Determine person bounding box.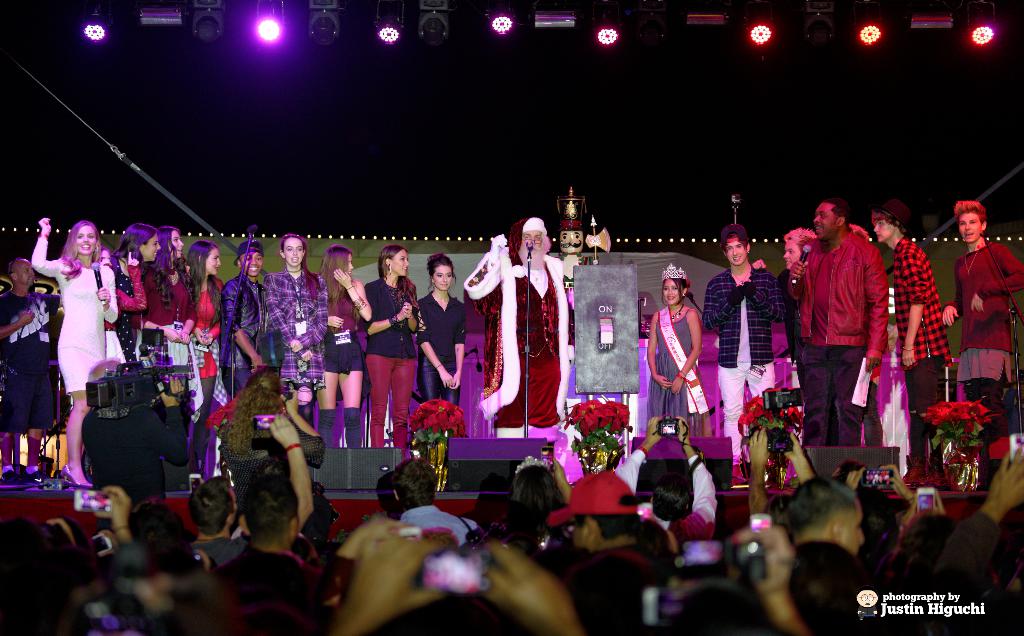
Determined: box(772, 225, 818, 434).
